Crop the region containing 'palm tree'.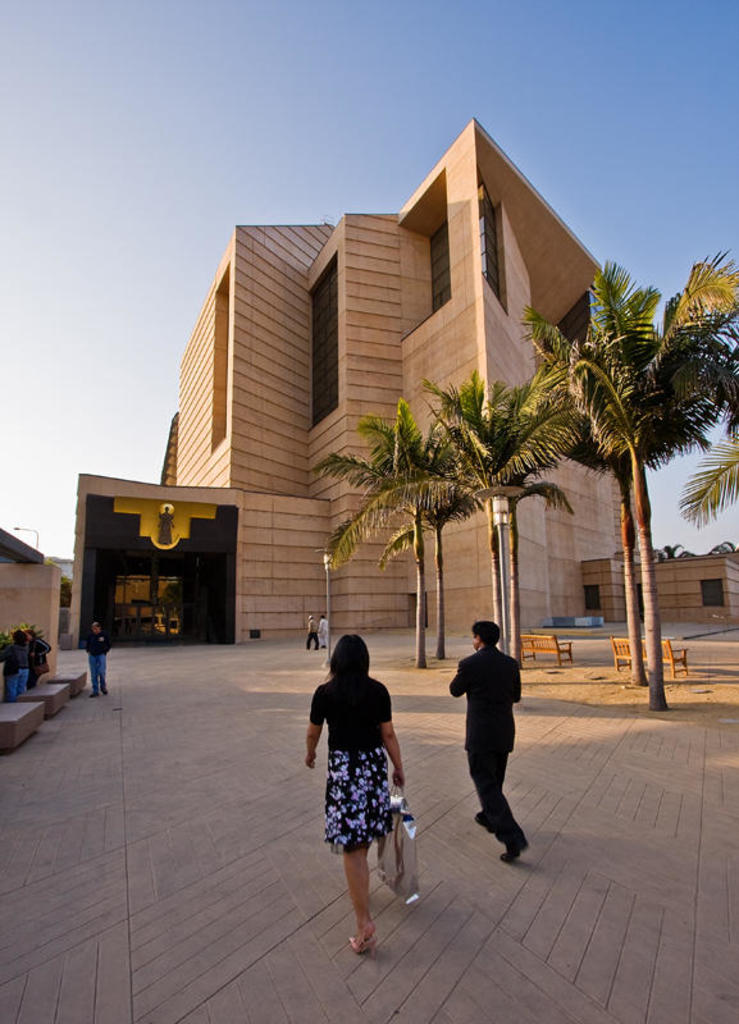
Crop region: select_region(512, 269, 738, 726).
